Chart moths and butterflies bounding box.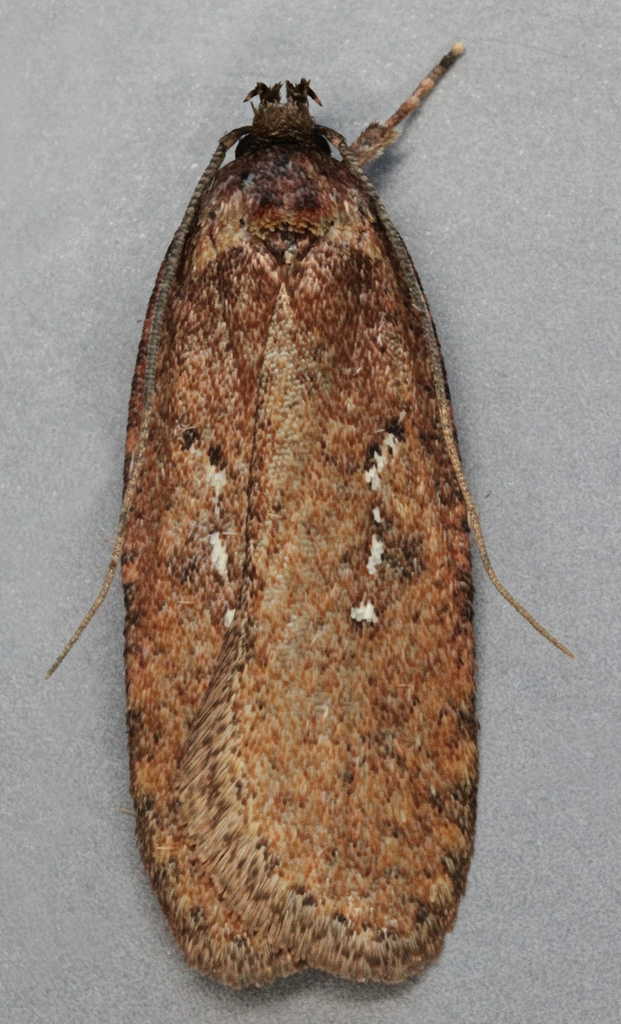
Charted: left=42, top=37, right=581, bottom=994.
